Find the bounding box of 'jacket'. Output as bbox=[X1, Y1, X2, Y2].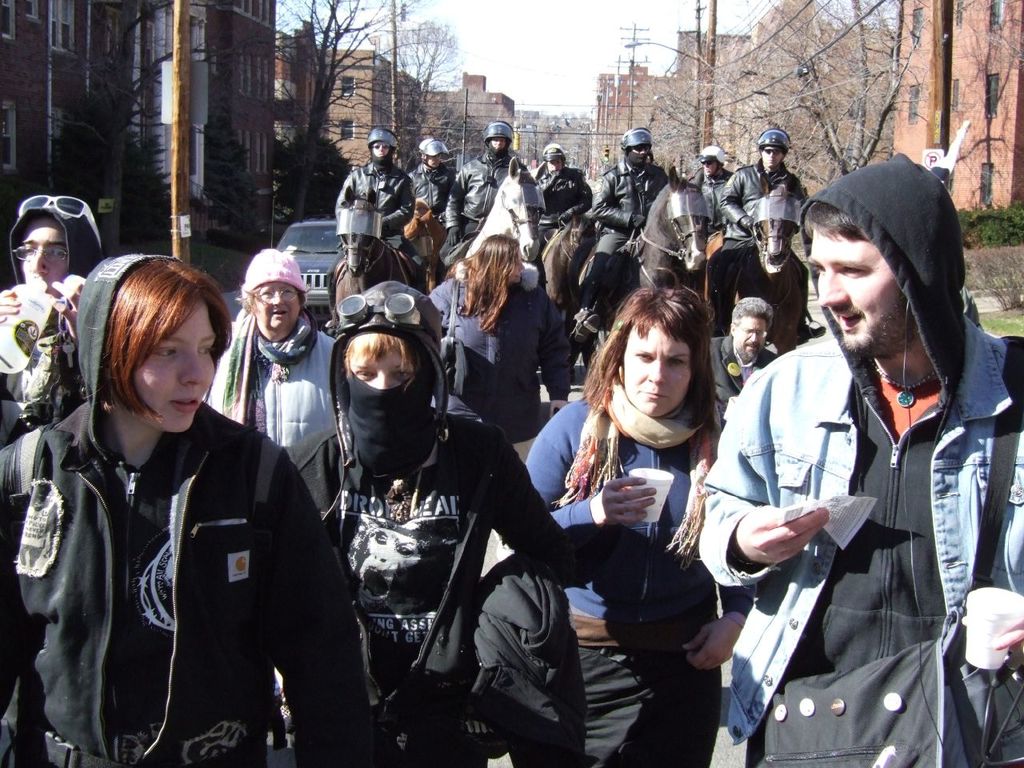
bbox=[439, 149, 530, 229].
